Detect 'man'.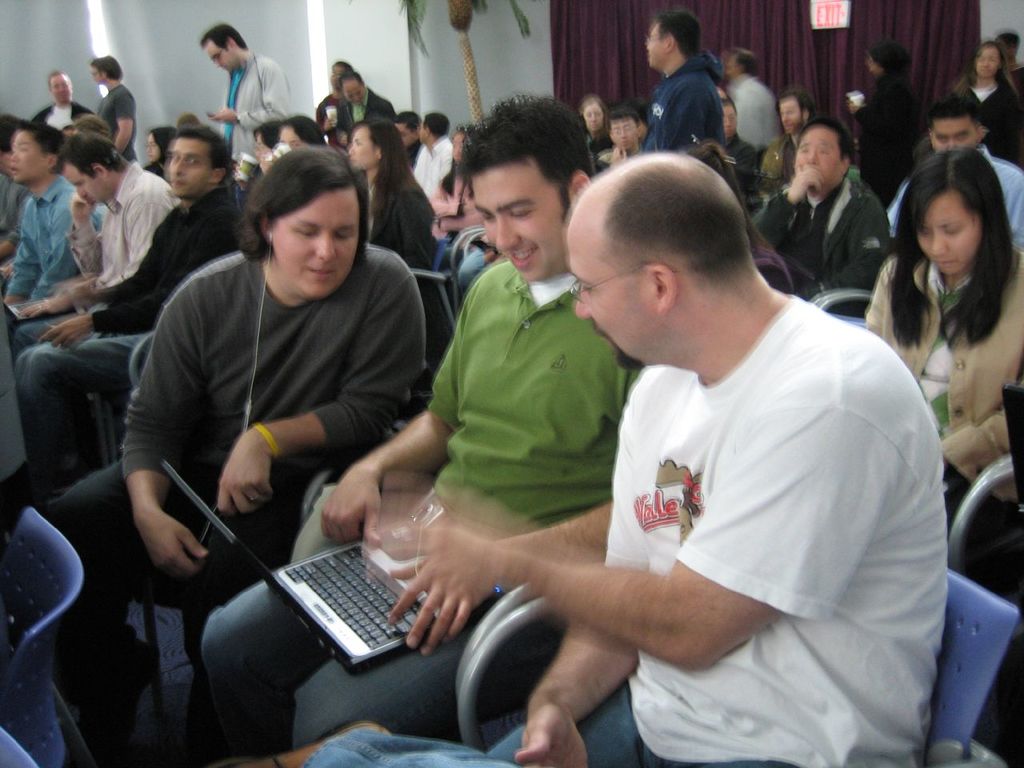
Detected at 893 103 1023 251.
